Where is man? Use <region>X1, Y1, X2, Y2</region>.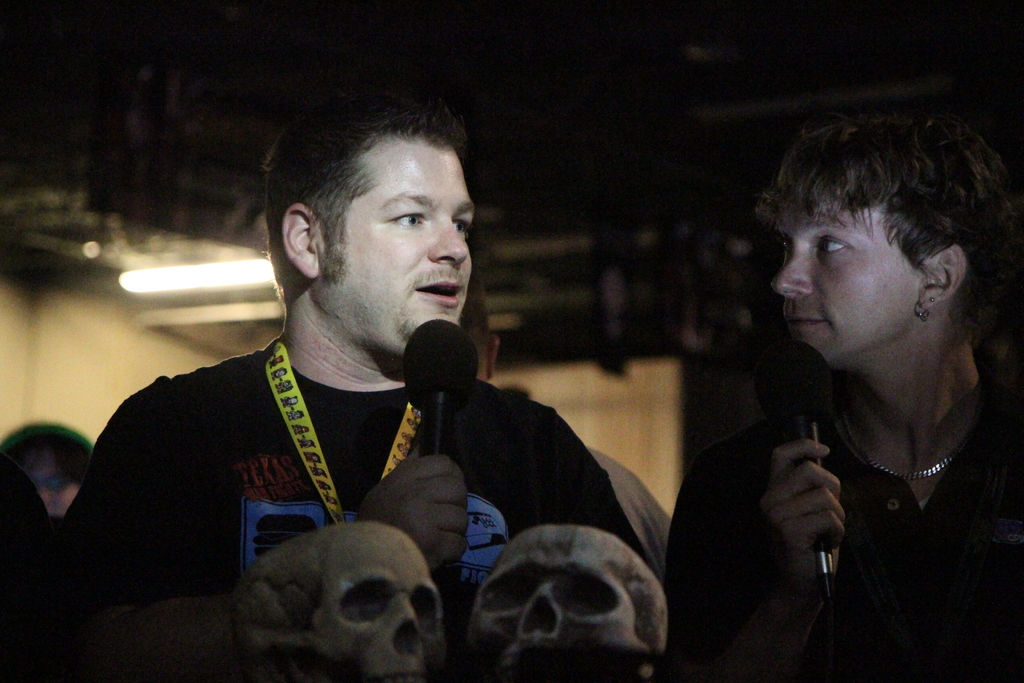
<region>666, 86, 1023, 682</region>.
